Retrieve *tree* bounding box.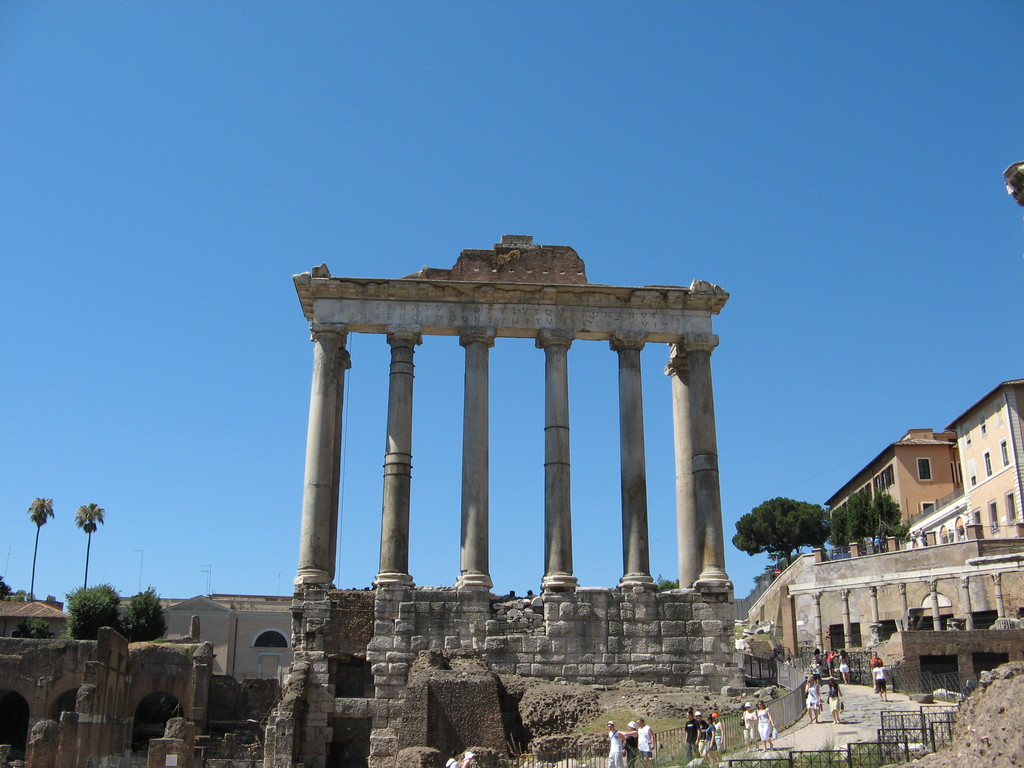
Bounding box: 122:586:166:641.
